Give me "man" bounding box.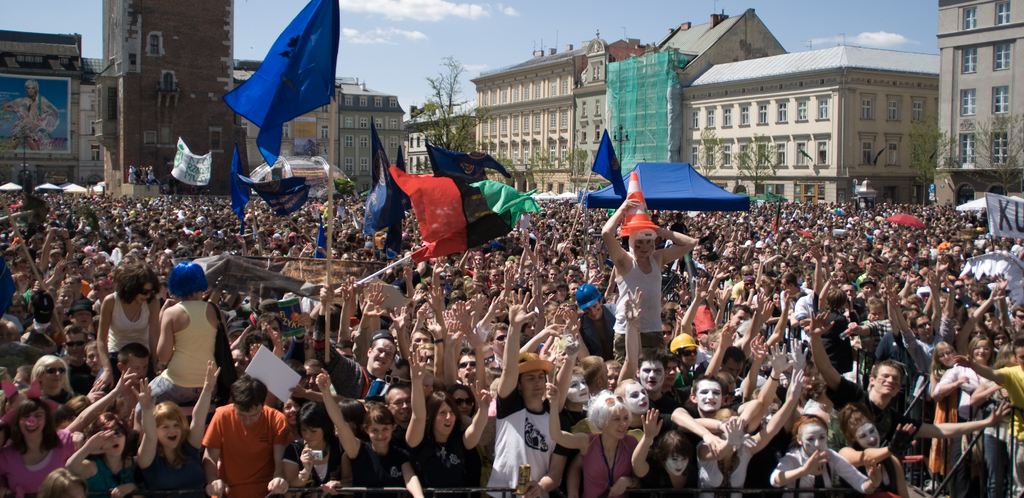
189,382,285,496.
